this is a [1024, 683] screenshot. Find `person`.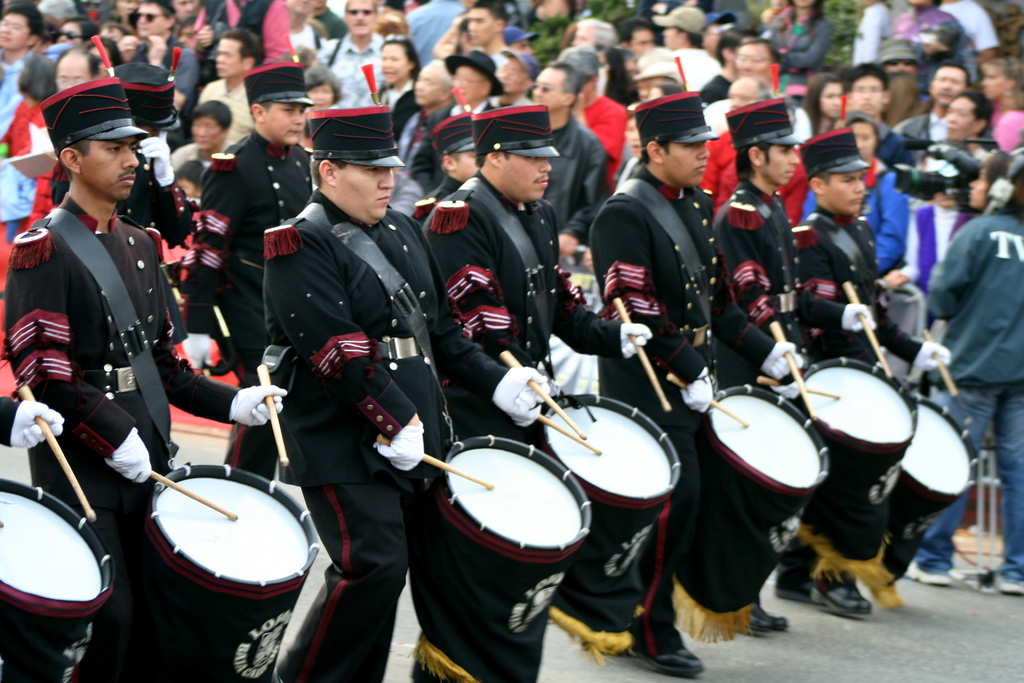
Bounding box: bbox=[981, 74, 1023, 151].
